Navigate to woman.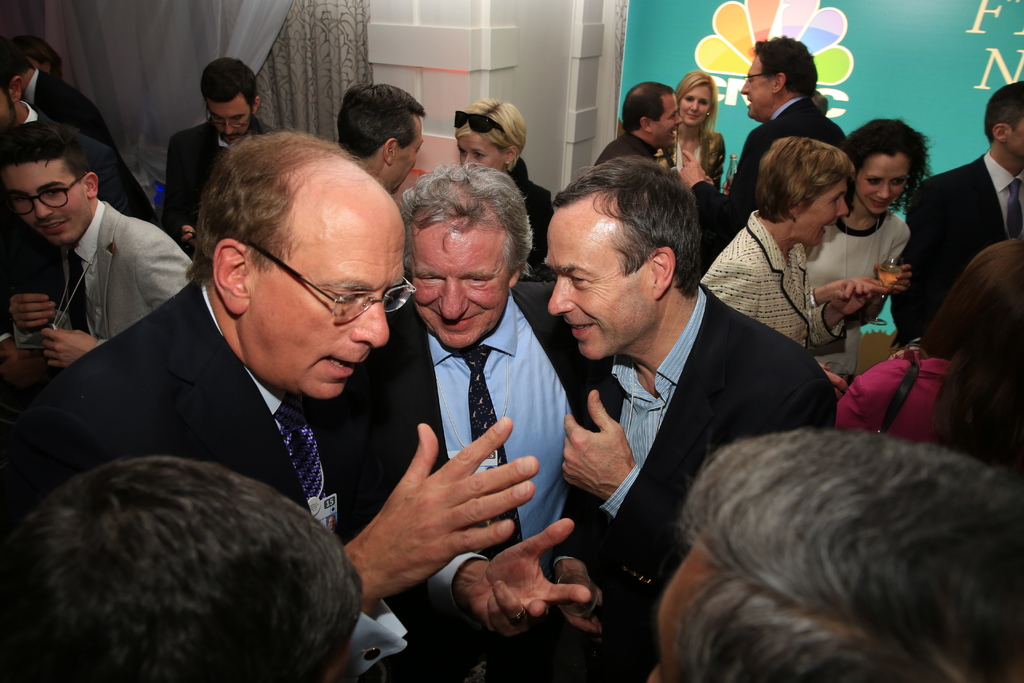
Navigation target: bbox=[805, 120, 934, 375].
